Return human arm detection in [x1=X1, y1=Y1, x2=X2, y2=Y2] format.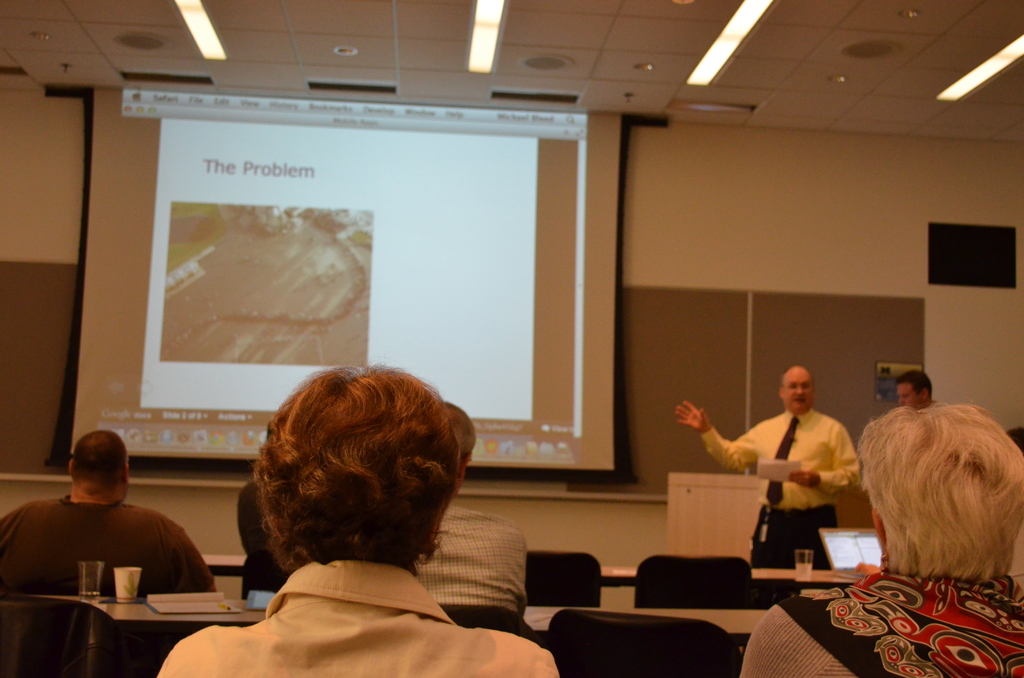
[x1=741, y1=639, x2=805, y2=677].
